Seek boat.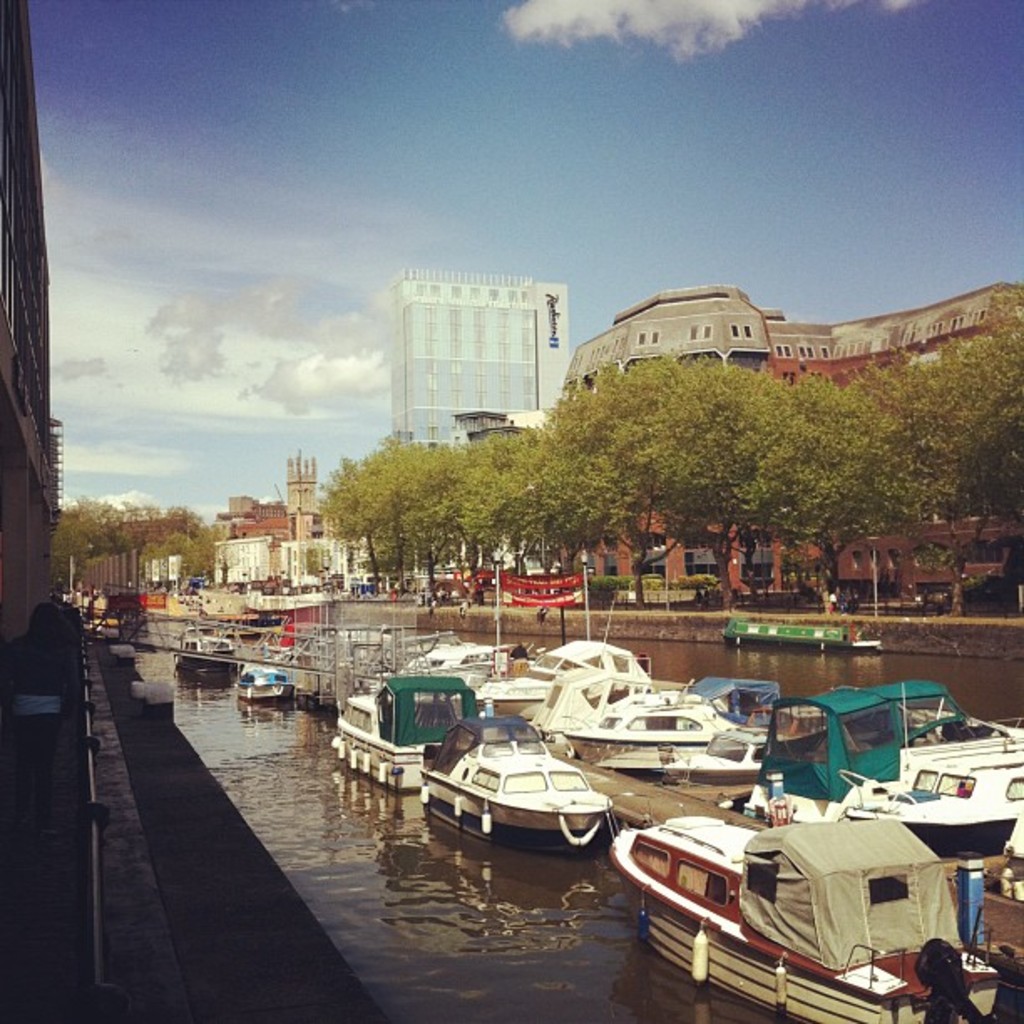
rect(567, 668, 803, 745).
